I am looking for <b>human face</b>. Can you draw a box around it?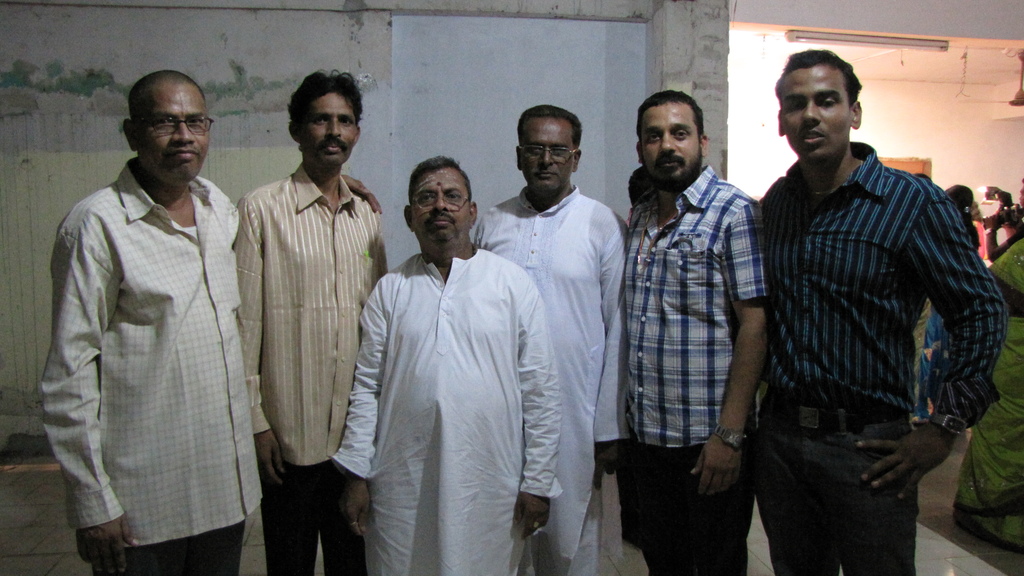
Sure, the bounding box is 137:86:214:179.
